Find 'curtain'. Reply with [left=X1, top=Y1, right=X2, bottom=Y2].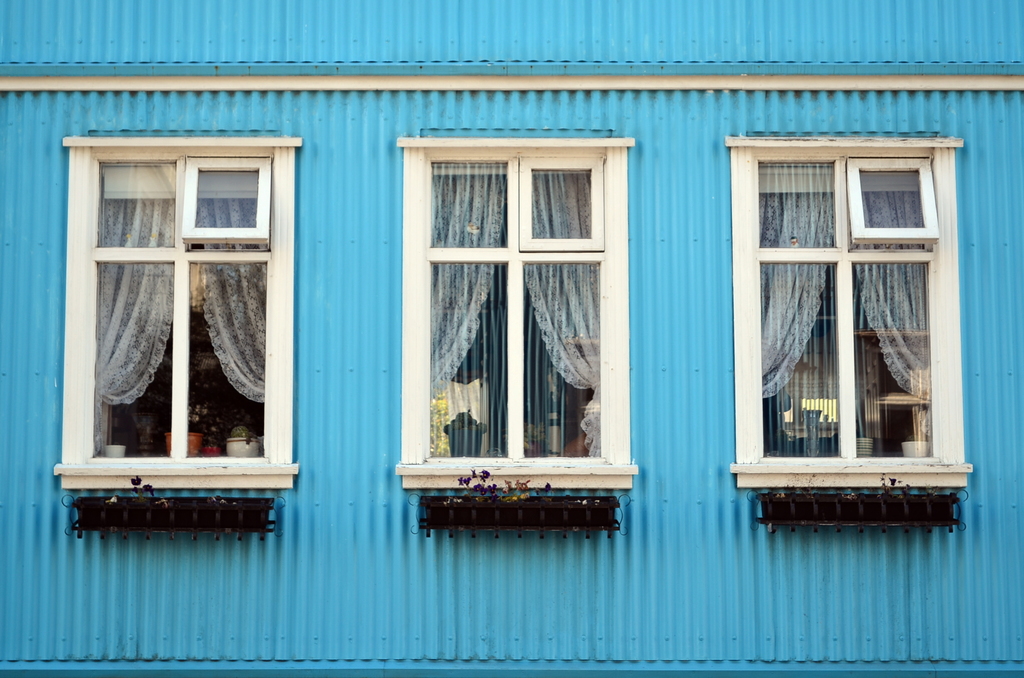
[left=422, top=159, right=599, bottom=395].
